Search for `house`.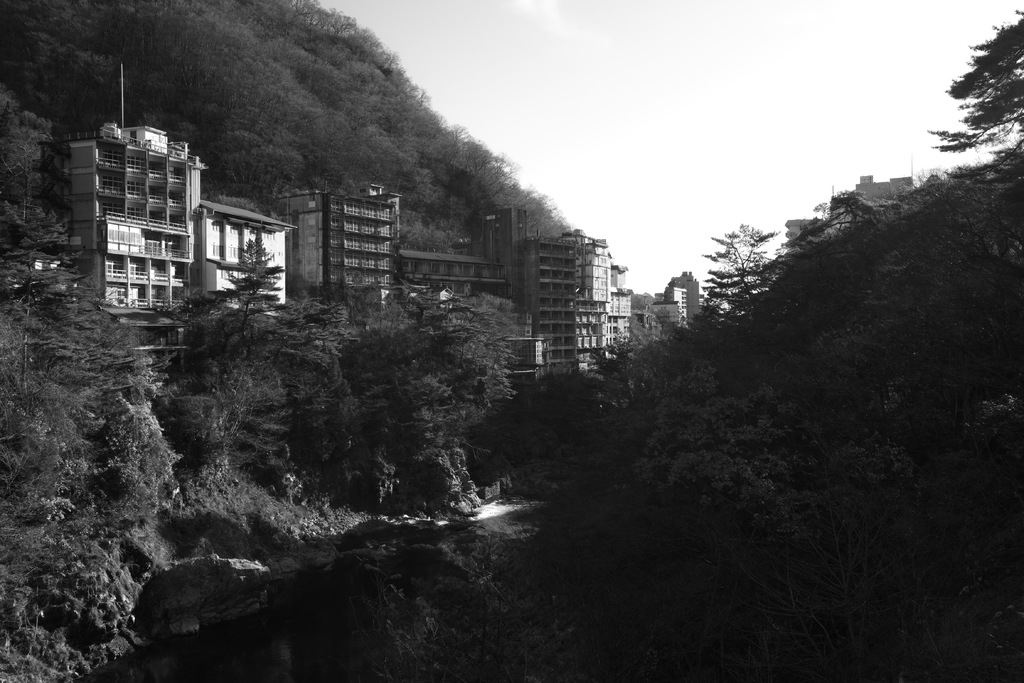
Found at rect(783, 178, 934, 262).
